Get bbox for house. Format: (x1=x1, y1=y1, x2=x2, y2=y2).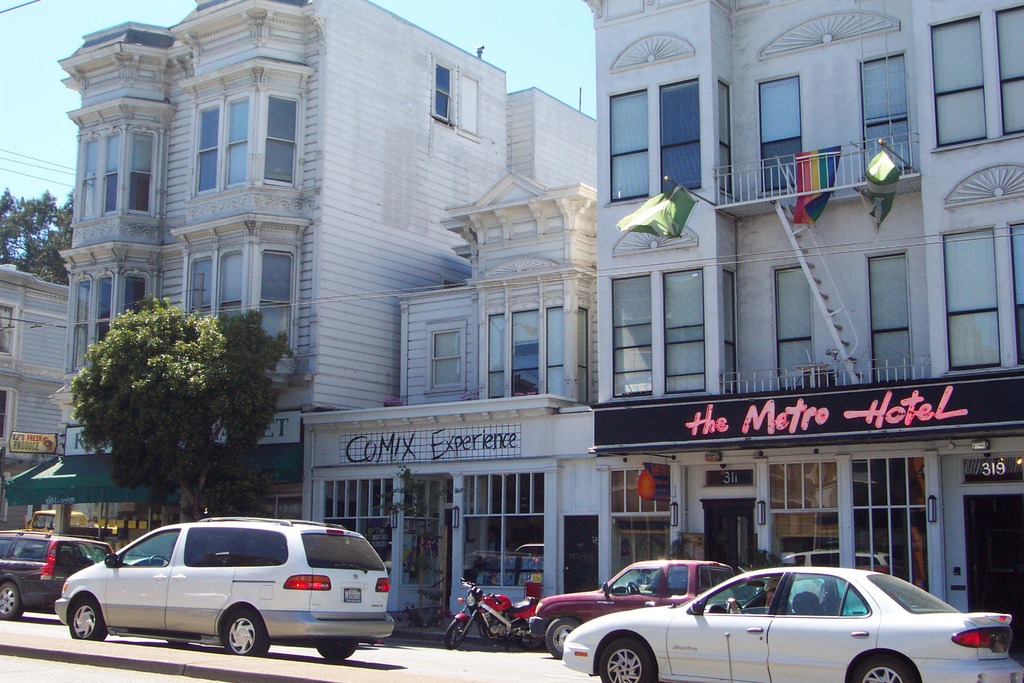
(x1=295, y1=166, x2=598, y2=638).
